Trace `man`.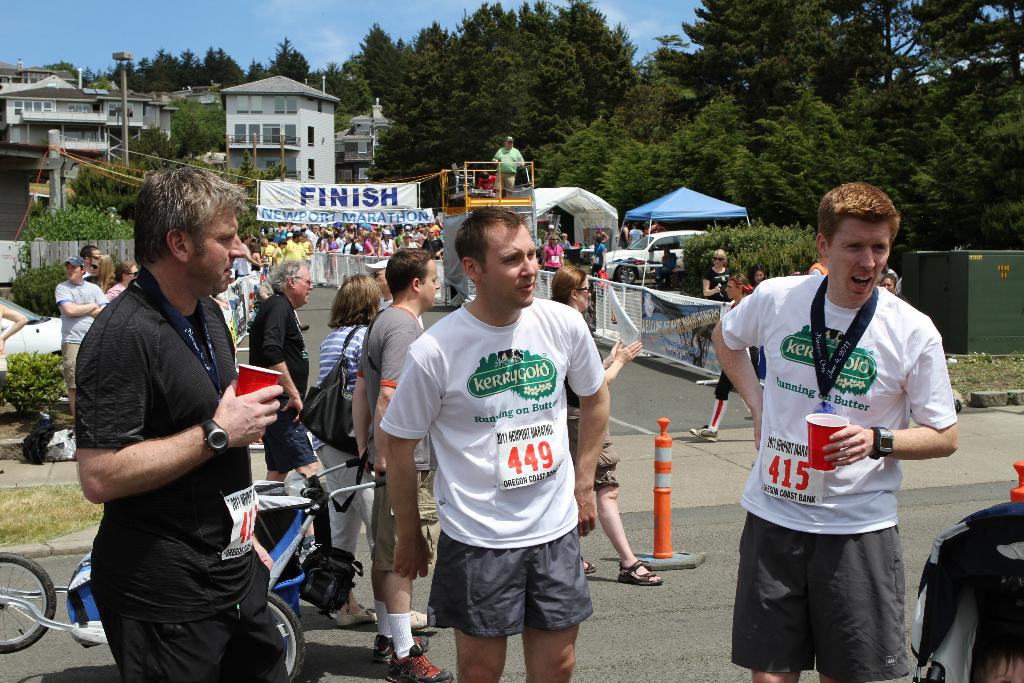
Traced to <region>68, 160, 291, 682</region>.
